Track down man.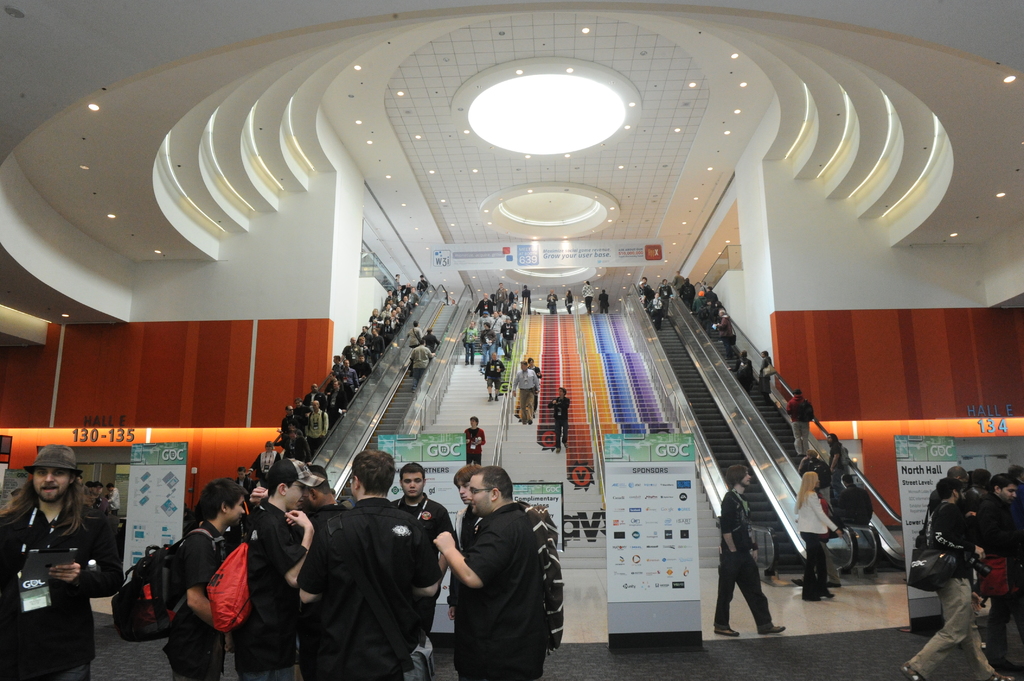
Tracked to [678,276,695,309].
